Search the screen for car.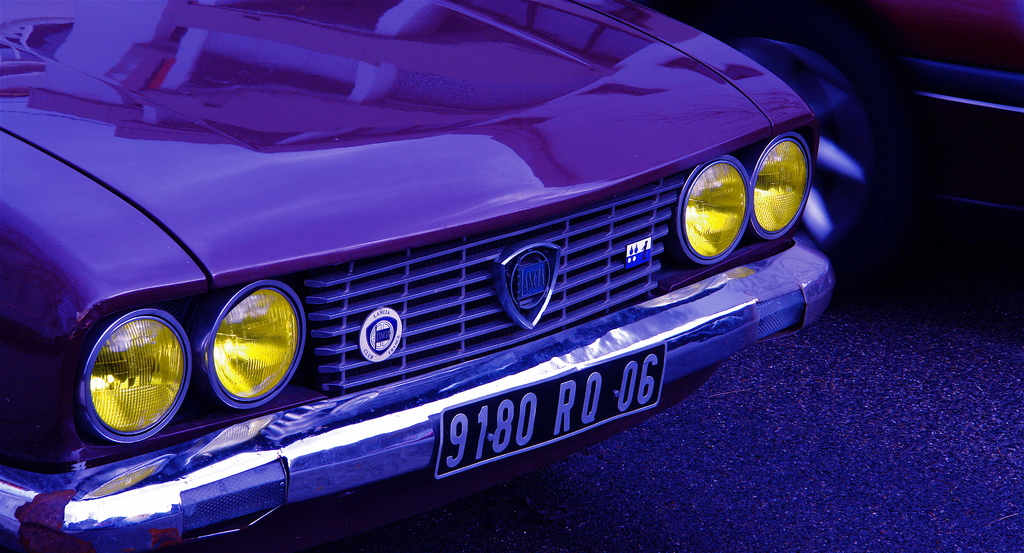
Found at detection(666, 0, 1023, 203).
